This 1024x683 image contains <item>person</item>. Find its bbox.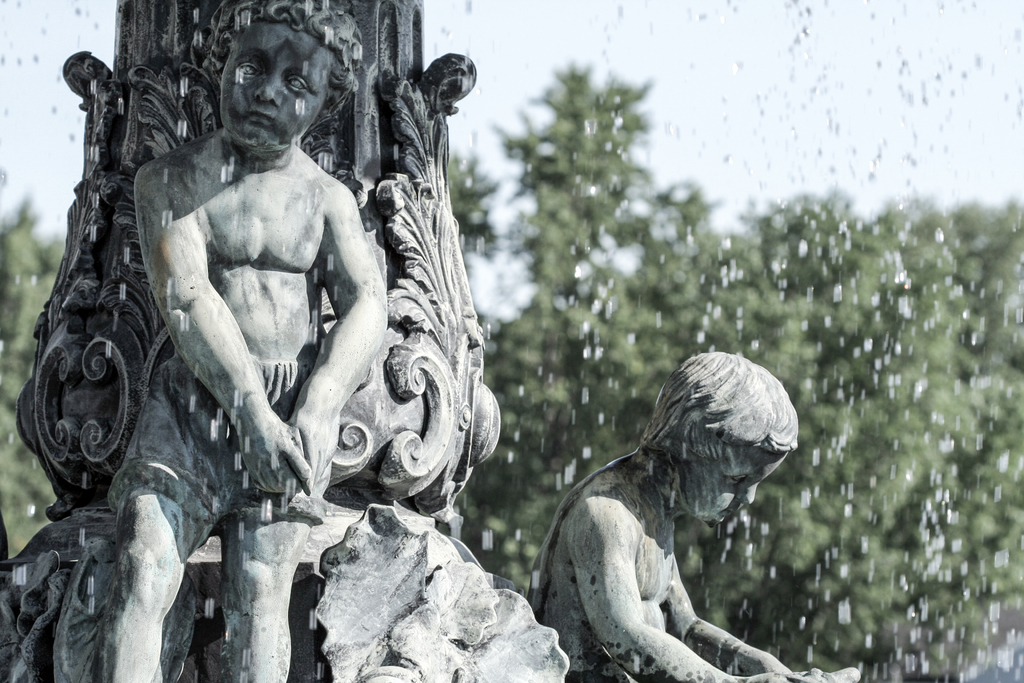
[left=555, top=329, right=825, bottom=682].
